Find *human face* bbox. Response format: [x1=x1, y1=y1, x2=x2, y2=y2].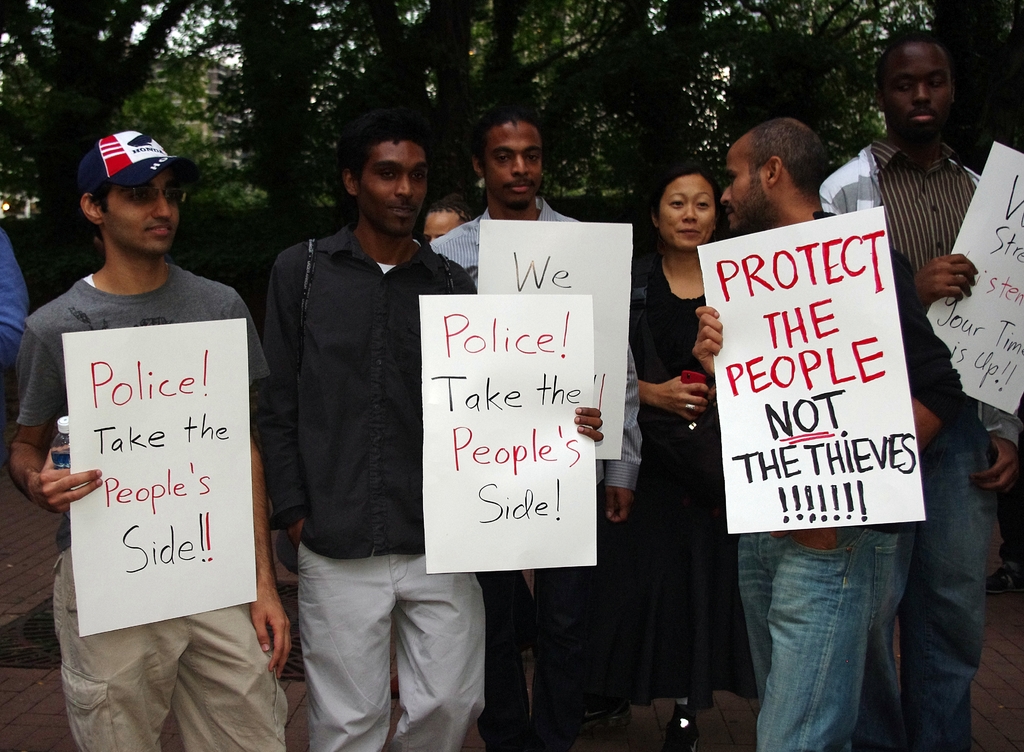
[x1=657, y1=173, x2=714, y2=244].
